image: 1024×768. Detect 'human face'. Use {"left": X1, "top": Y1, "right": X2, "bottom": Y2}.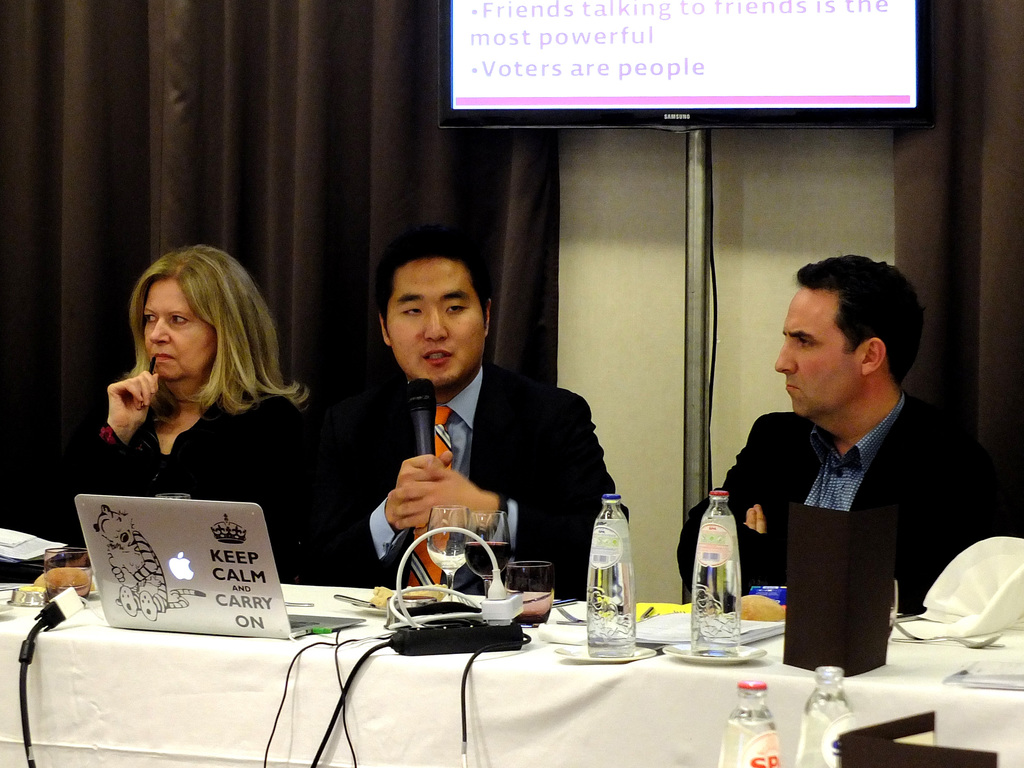
{"left": 386, "top": 254, "right": 484, "bottom": 387}.
